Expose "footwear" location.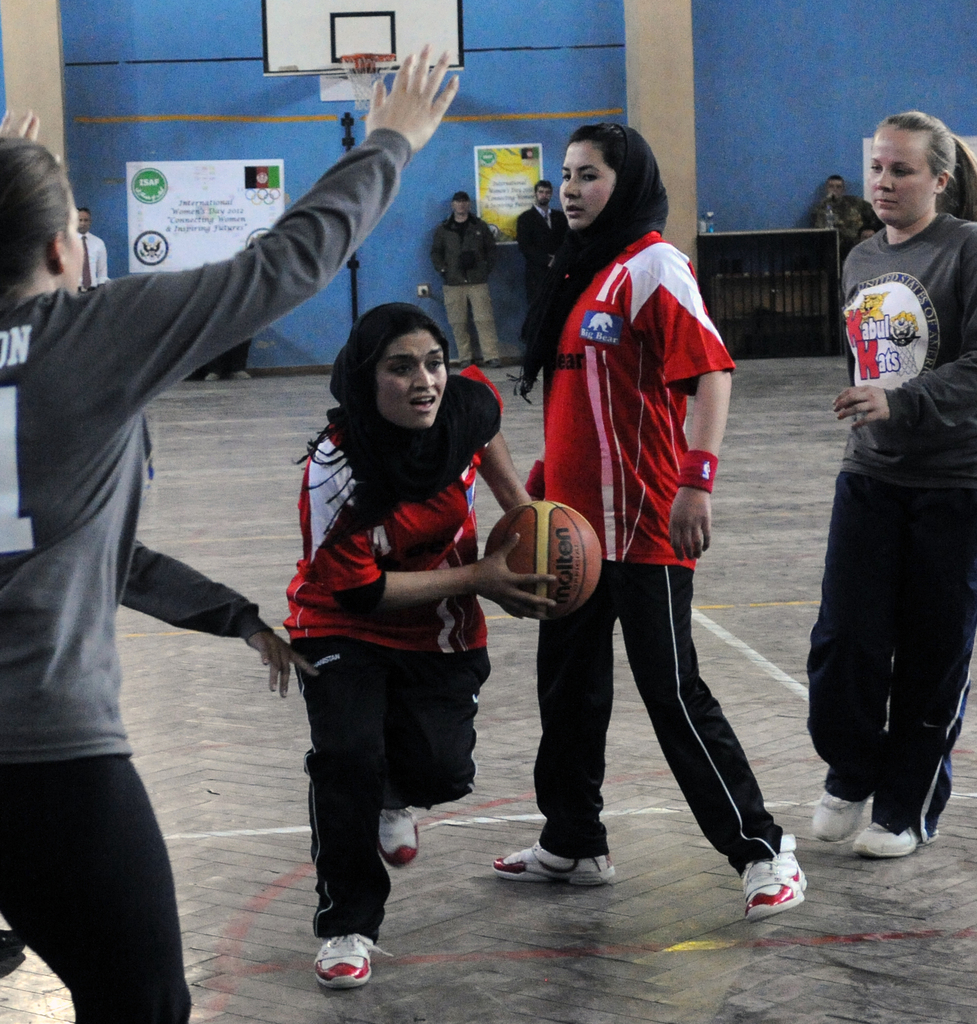
Exposed at 846 819 938 856.
